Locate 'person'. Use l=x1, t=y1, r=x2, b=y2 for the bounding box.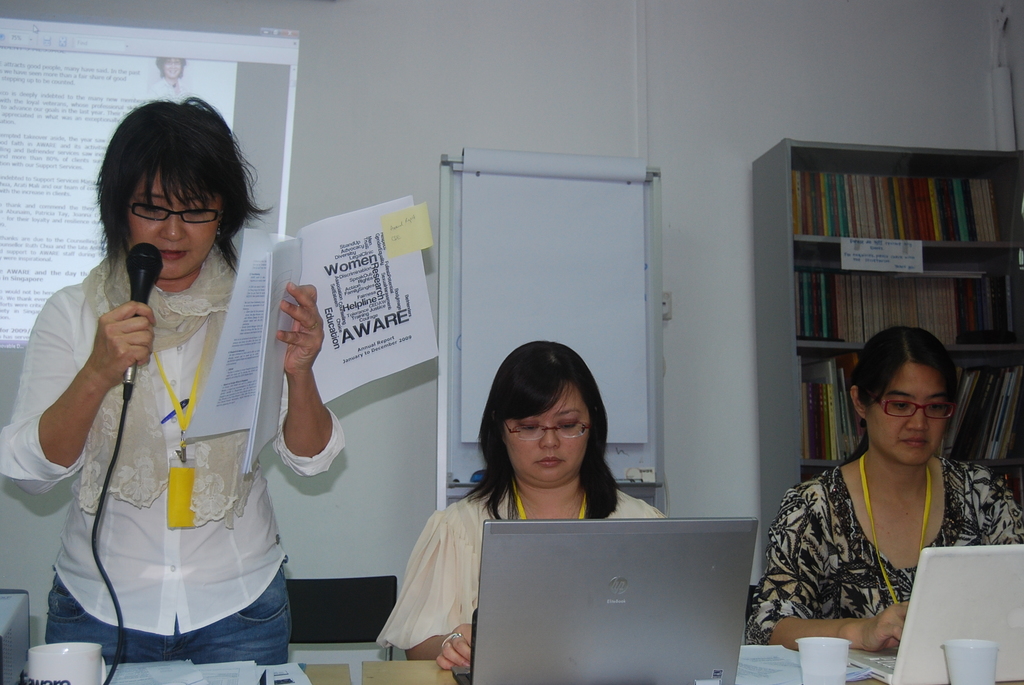
l=380, t=337, r=665, b=669.
